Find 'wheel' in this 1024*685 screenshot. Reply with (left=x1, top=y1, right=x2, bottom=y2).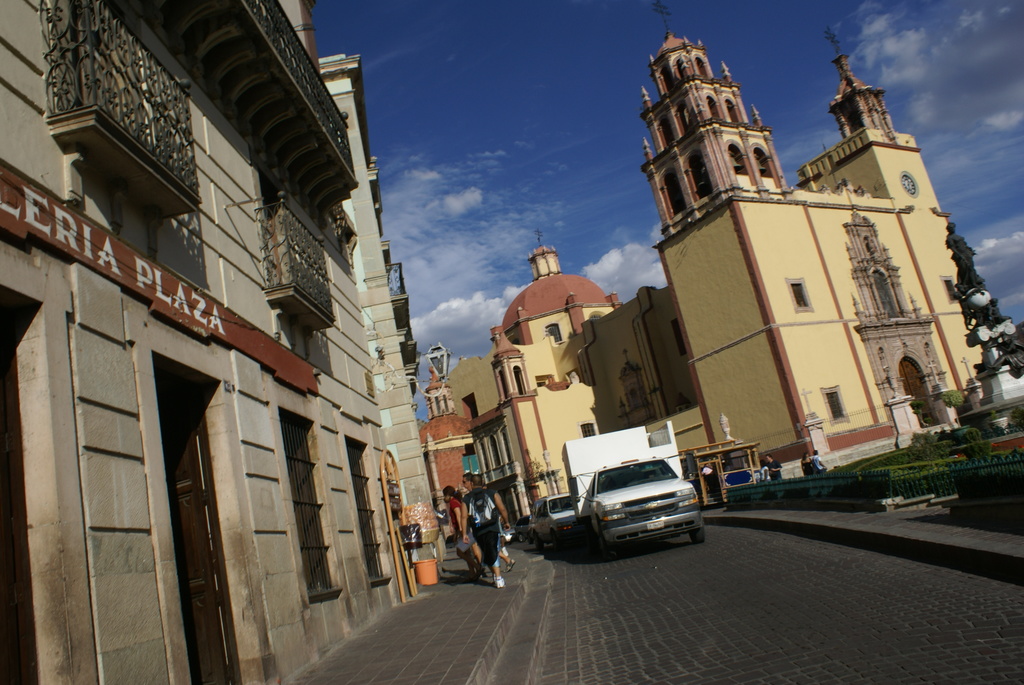
(left=551, top=527, right=561, bottom=543).
